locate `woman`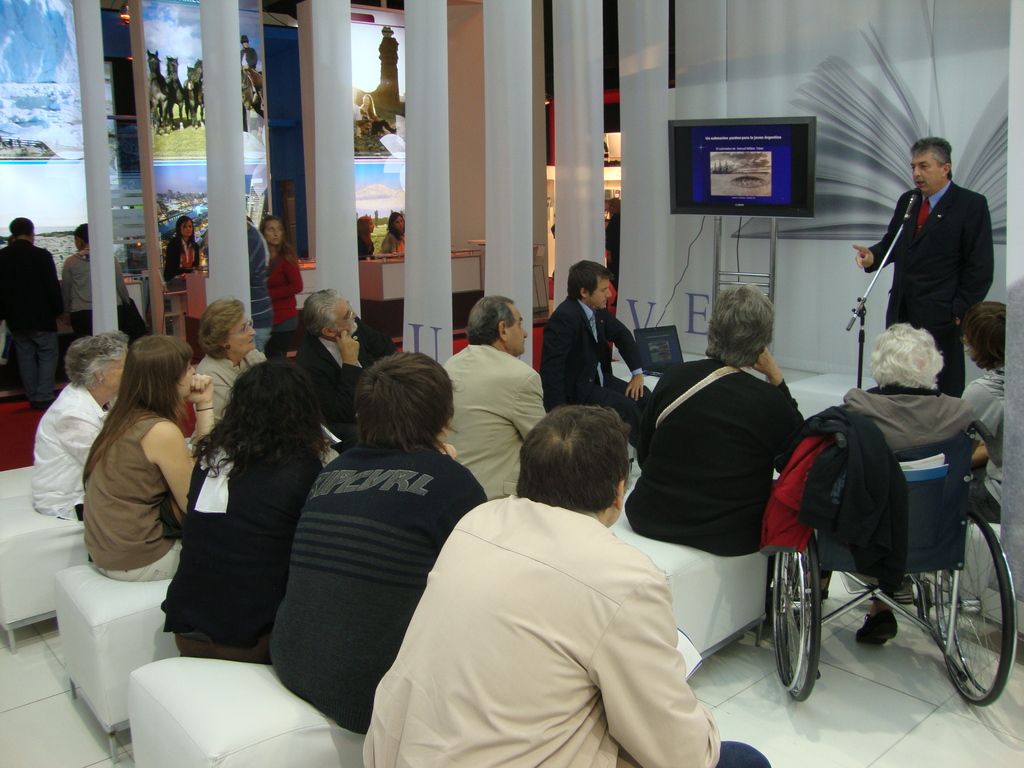
x1=30 y1=332 x2=128 y2=520
